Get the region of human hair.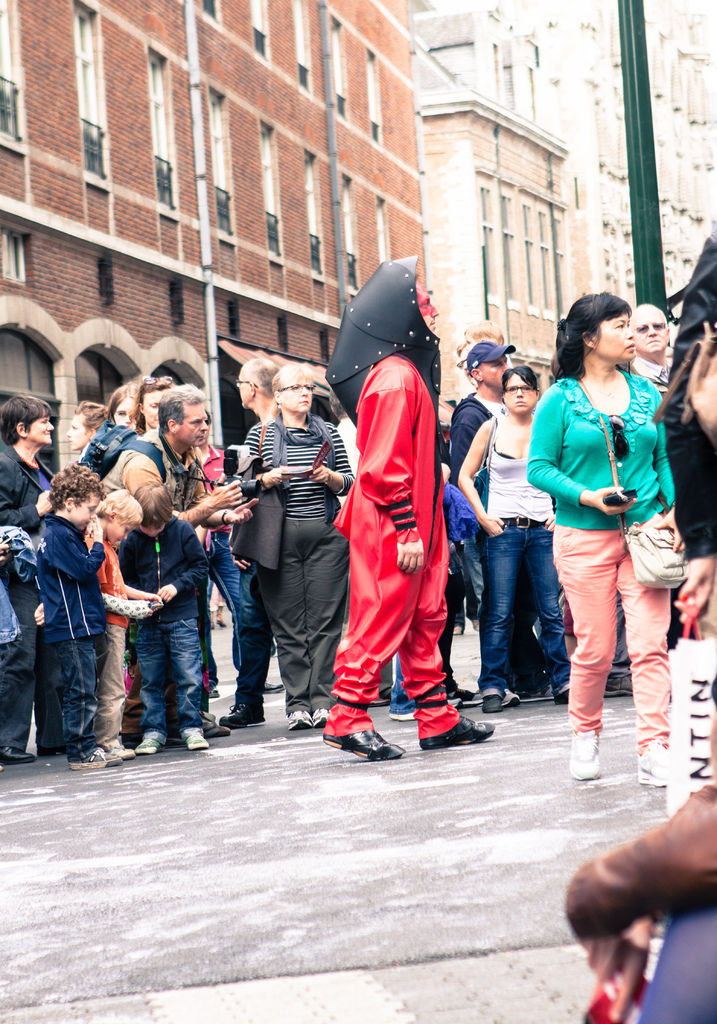
crop(124, 376, 177, 435).
